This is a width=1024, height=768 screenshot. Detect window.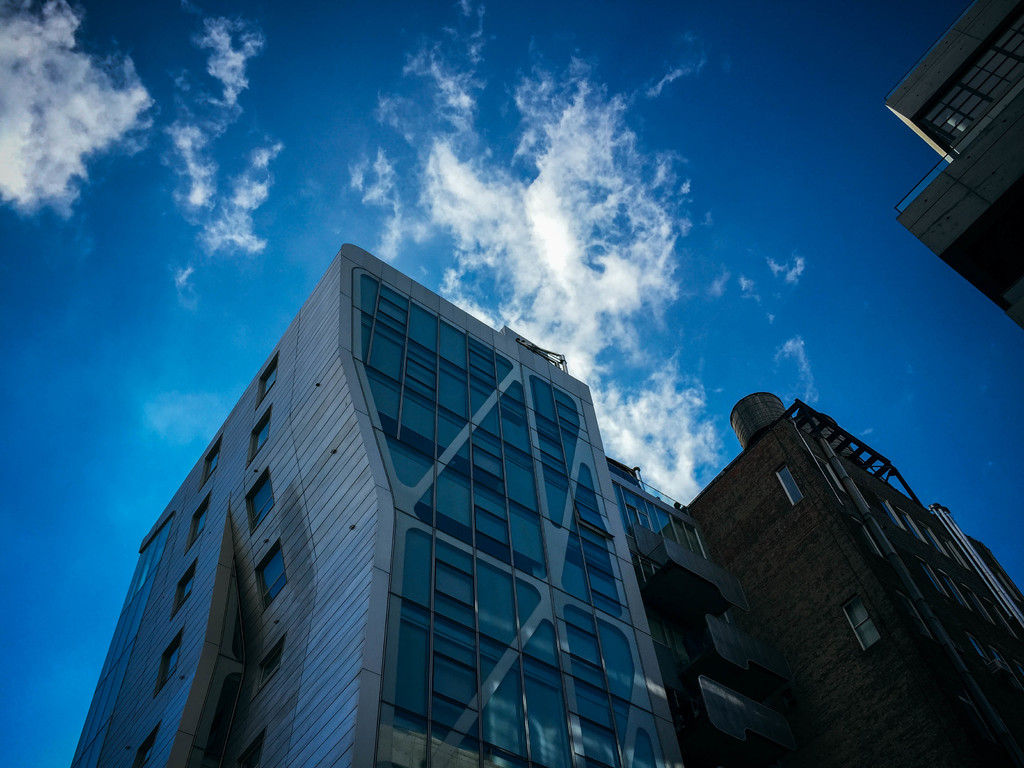
(129, 719, 165, 767).
